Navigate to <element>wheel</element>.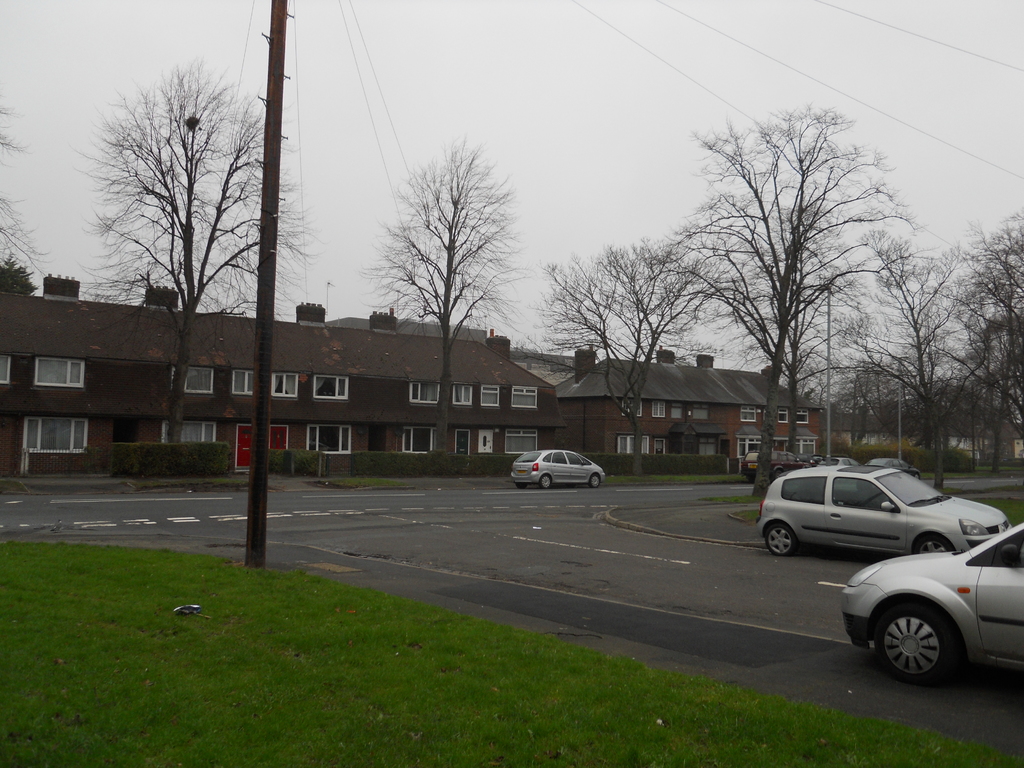
Navigation target: (765, 525, 794, 556).
